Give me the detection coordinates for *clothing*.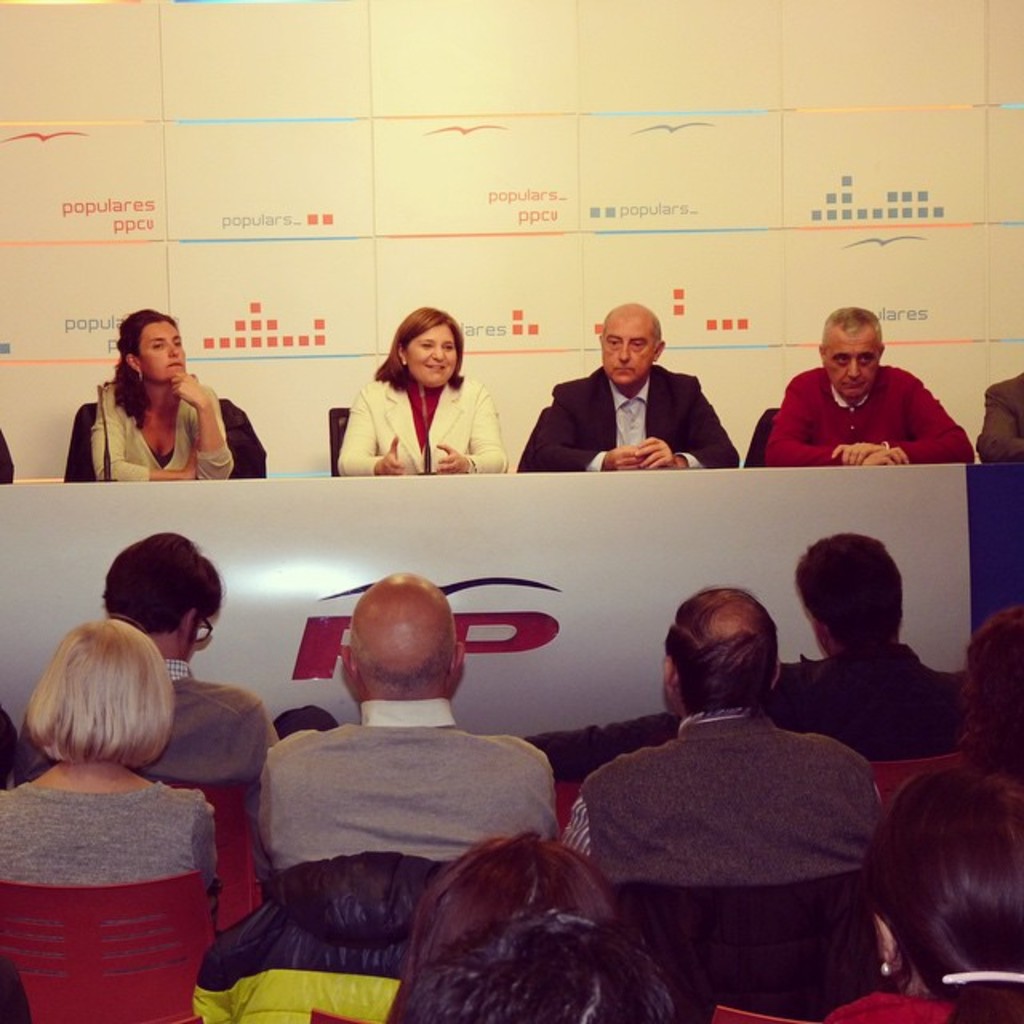
BBox(821, 997, 960, 1022).
